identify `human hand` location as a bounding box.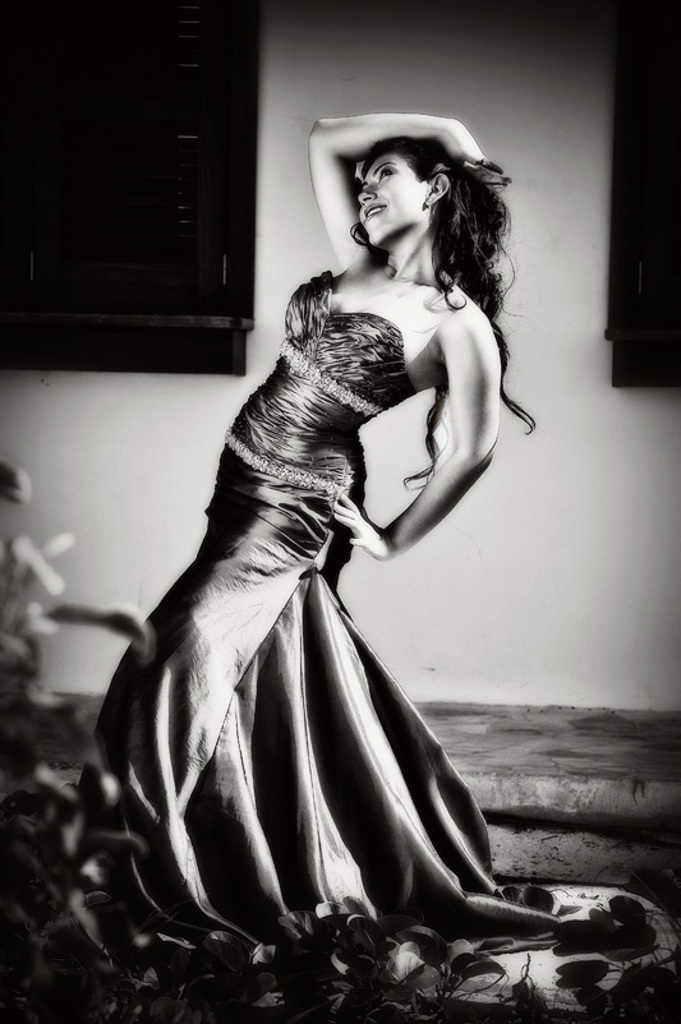
region(331, 492, 391, 562).
